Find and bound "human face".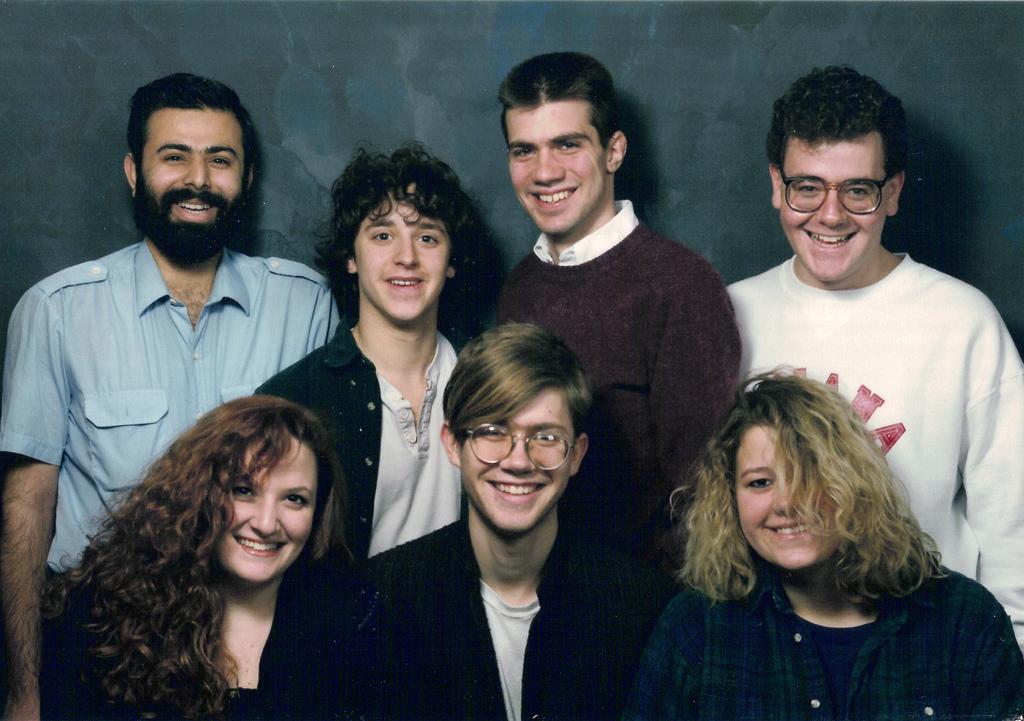
Bound: detection(781, 133, 888, 279).
